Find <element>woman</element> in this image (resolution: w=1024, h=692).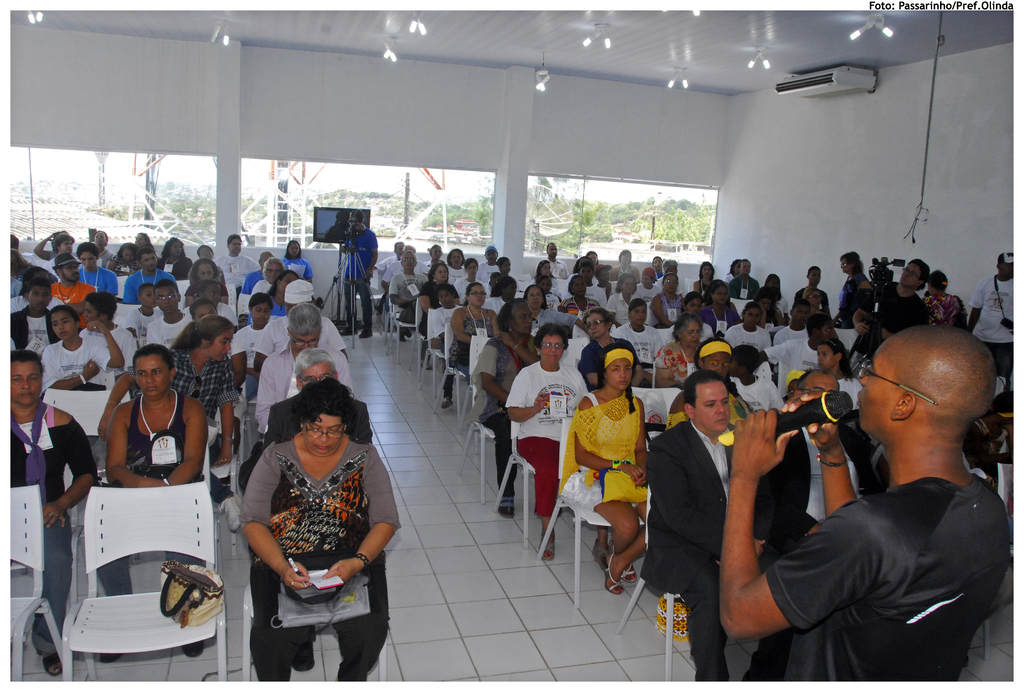
604 275 641 326.
